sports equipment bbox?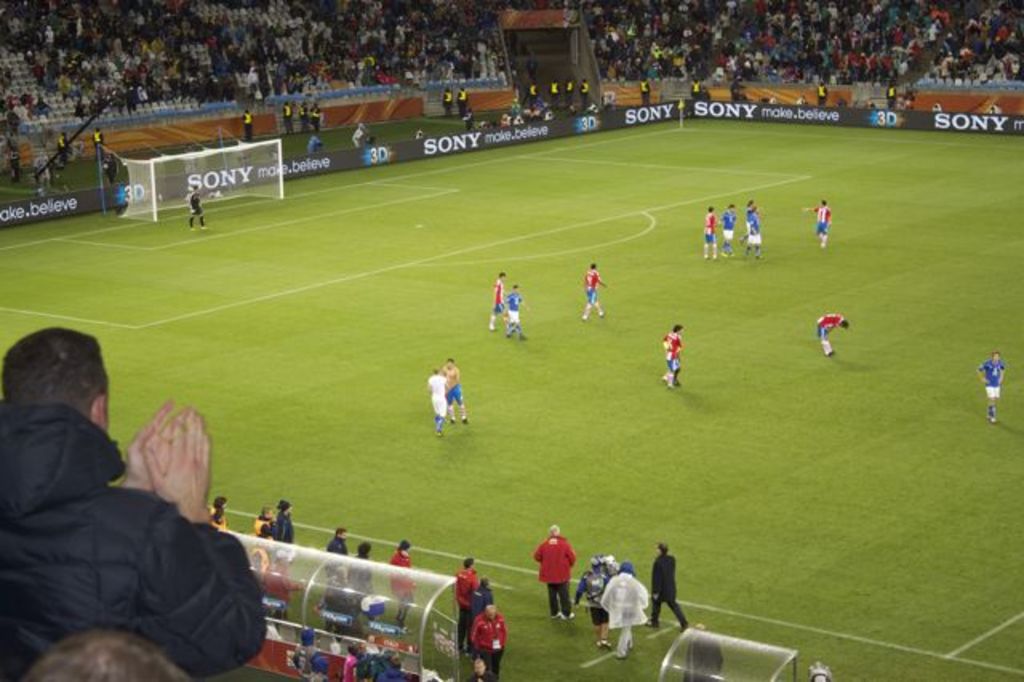
{"x1": 93, "y1": 134, "x2": 286, "y2": 226}
